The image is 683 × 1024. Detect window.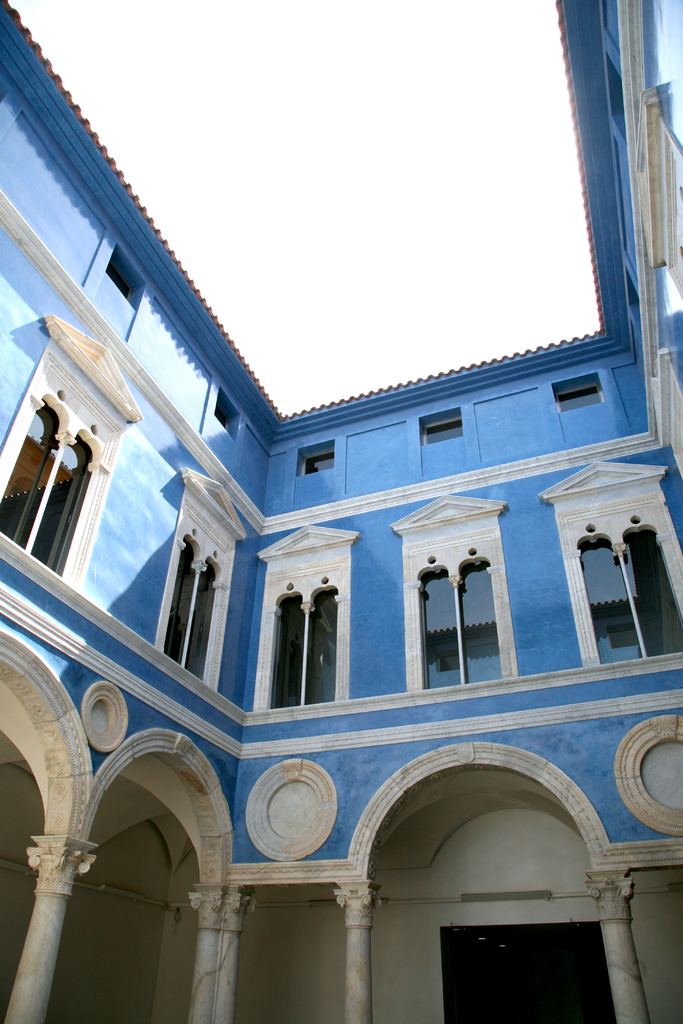
Detection: (x1=634, y1=89, x2=682, y2=299).
